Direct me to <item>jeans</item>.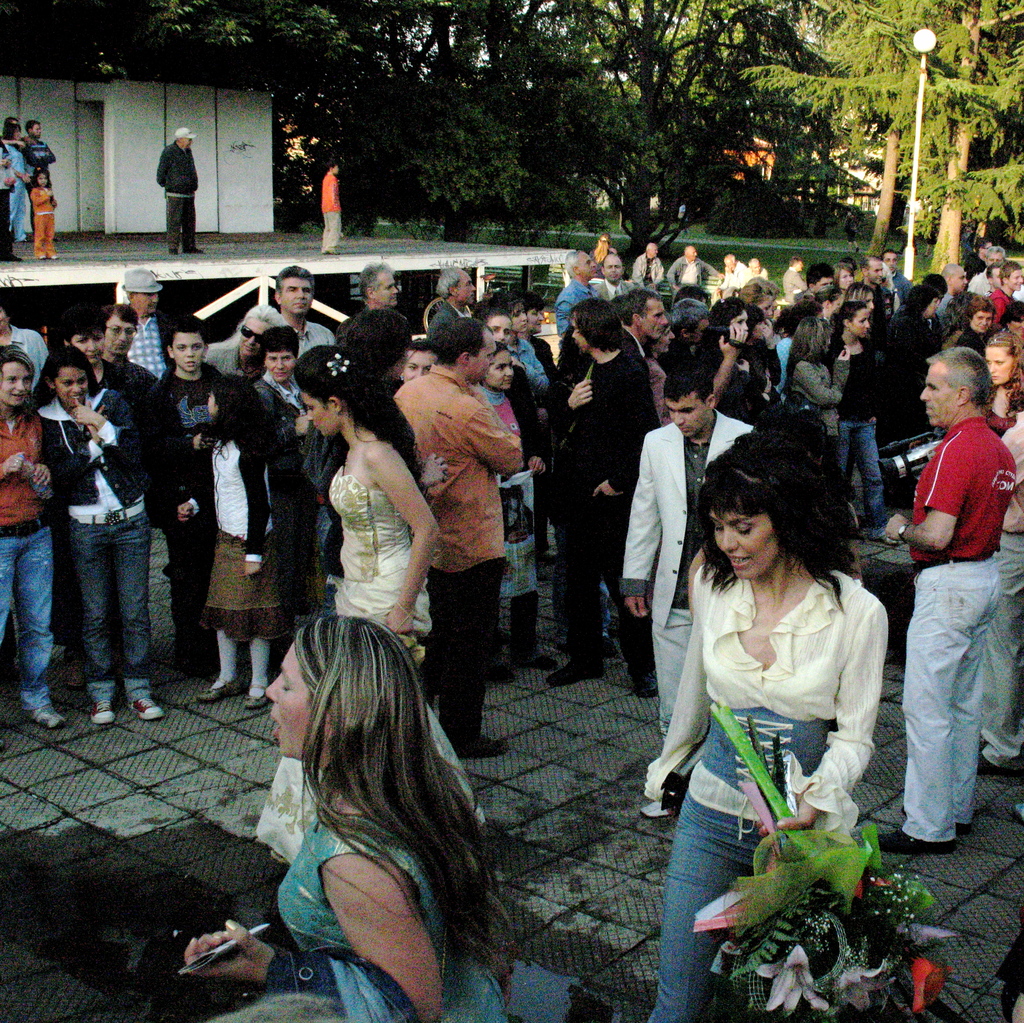
Direction: [left=0, top=515, right=55, bottom=716].
